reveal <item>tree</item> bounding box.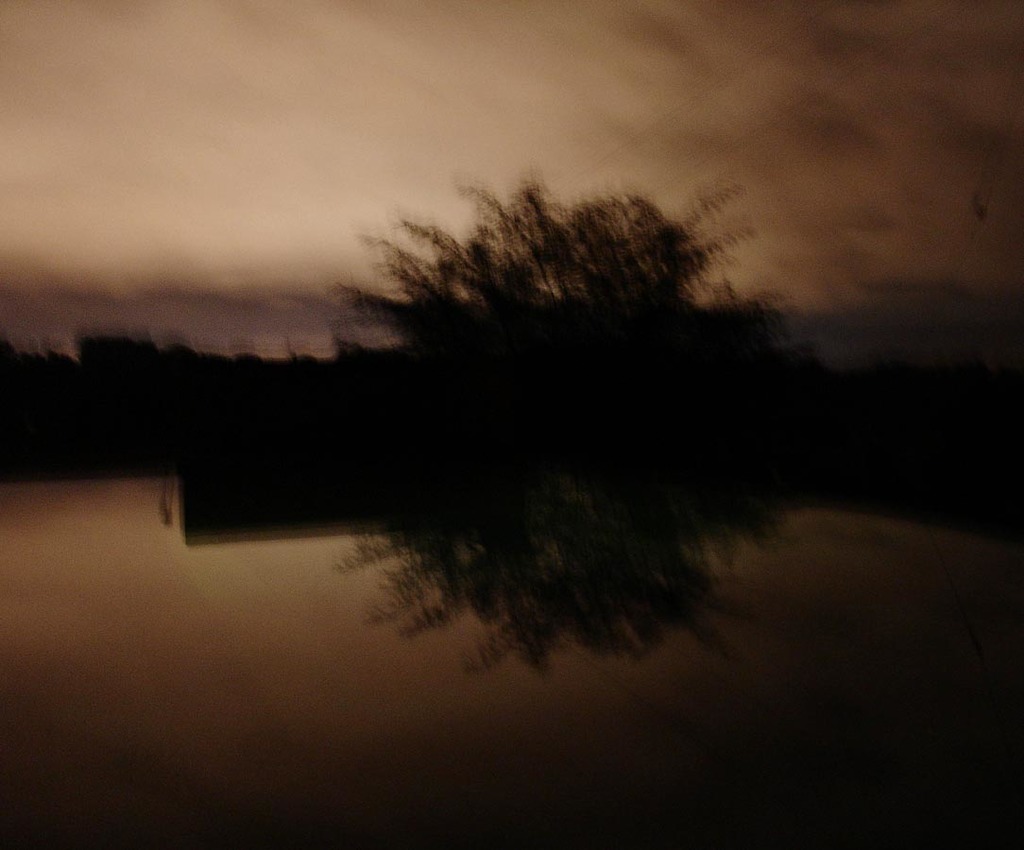
Revealed: x1=320, y1=177, x2=759, y2=324.
